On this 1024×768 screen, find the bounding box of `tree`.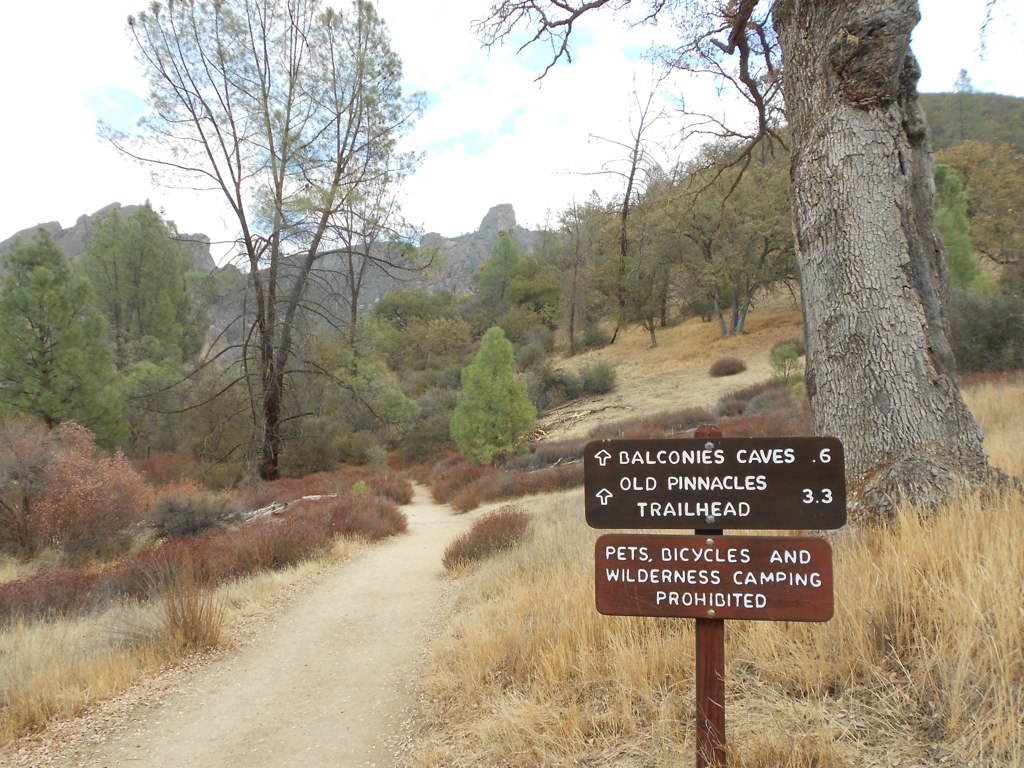
Bounding box: 466, 1, 1023, 534.
